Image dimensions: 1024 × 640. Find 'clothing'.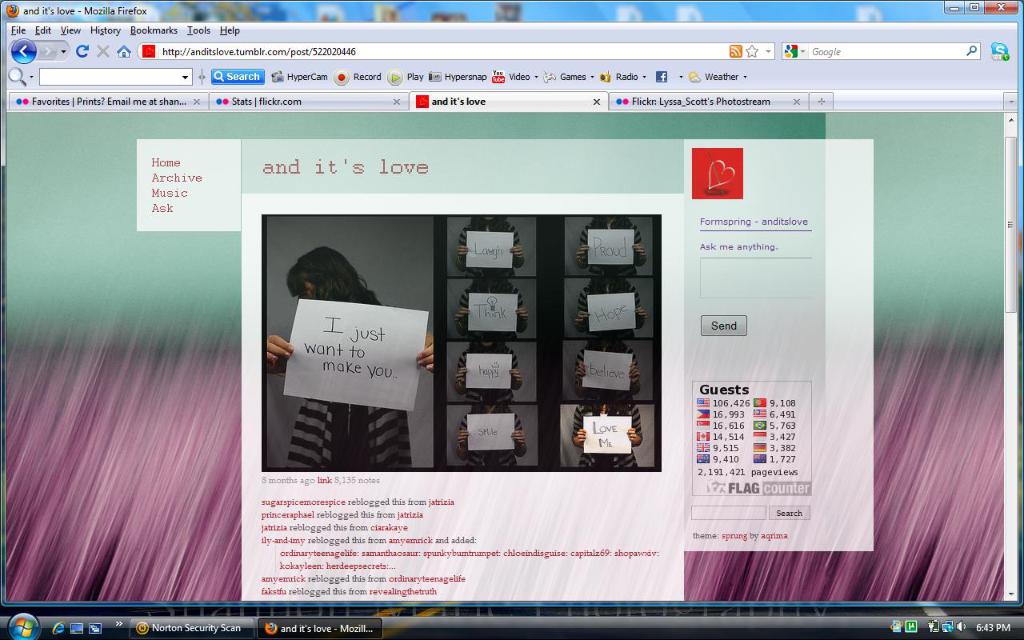
detection(575, 342, 640, 398).
